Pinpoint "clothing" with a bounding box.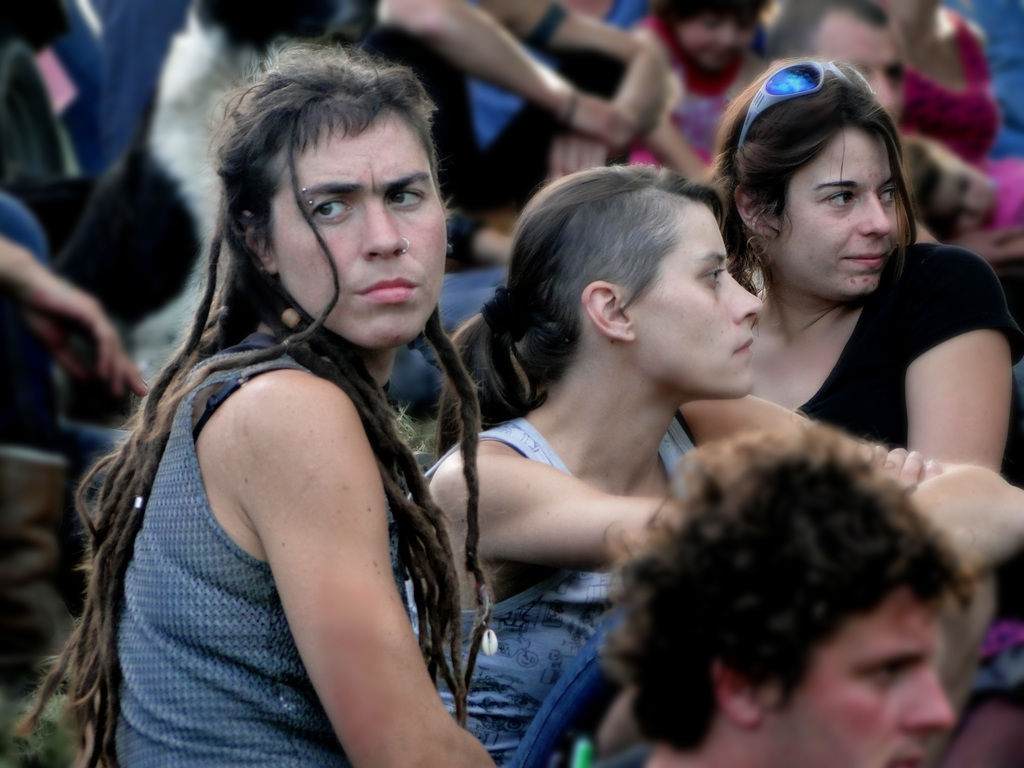
bbox=(794, 240, 1023, 698).
